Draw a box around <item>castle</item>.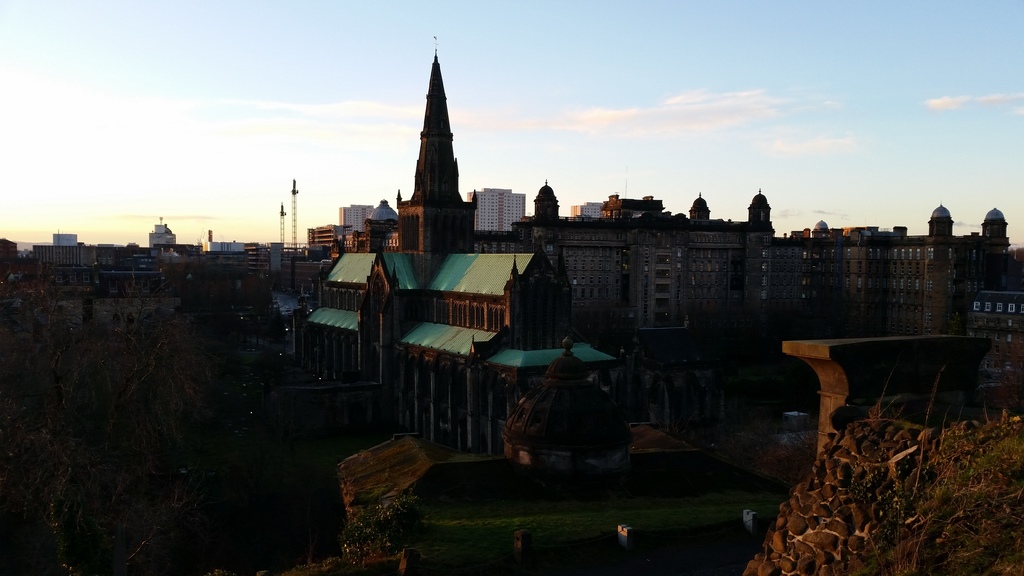
left=300, top=40, right=625, bottom=466.
